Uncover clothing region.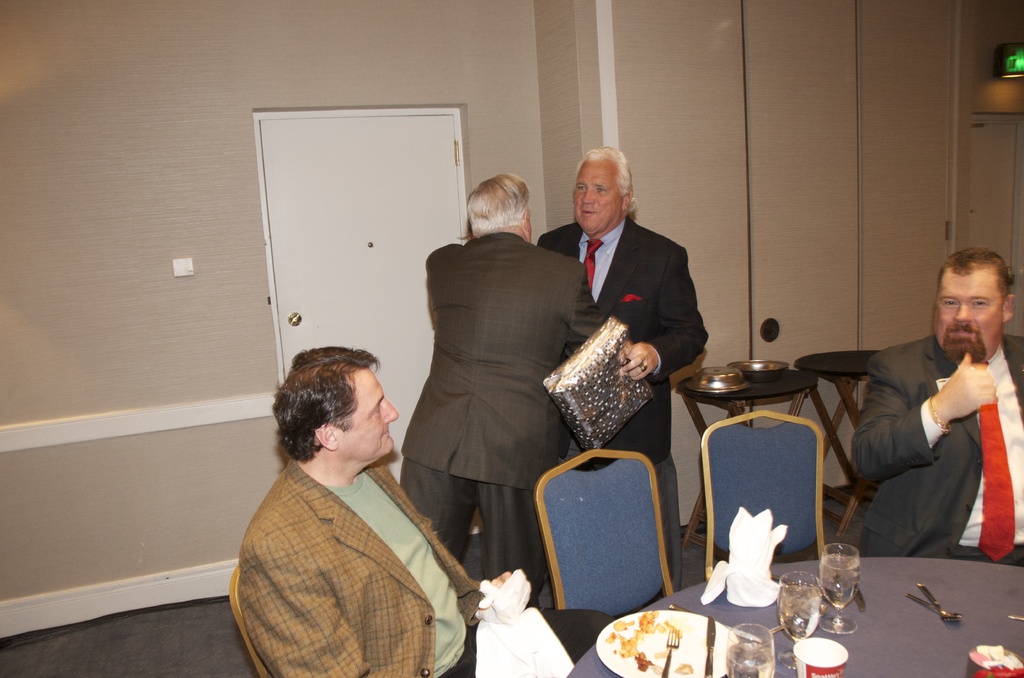
Uncovered: l=227, t=413, r=476, b=677.
